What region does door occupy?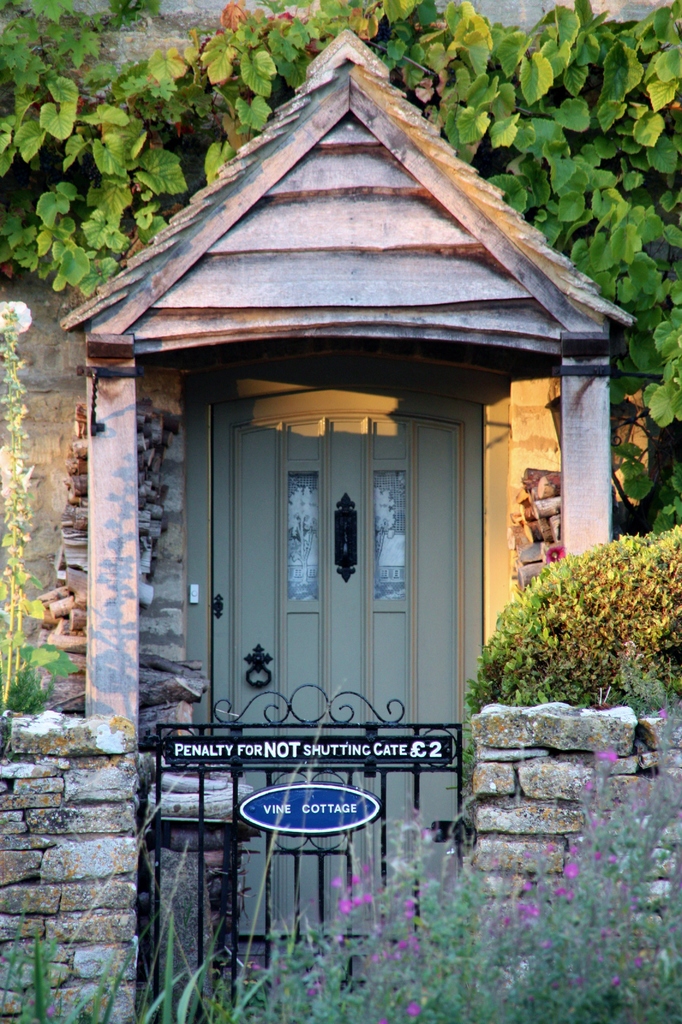
pyautogui.locateOnScreen(209, 383, 485, 940).
